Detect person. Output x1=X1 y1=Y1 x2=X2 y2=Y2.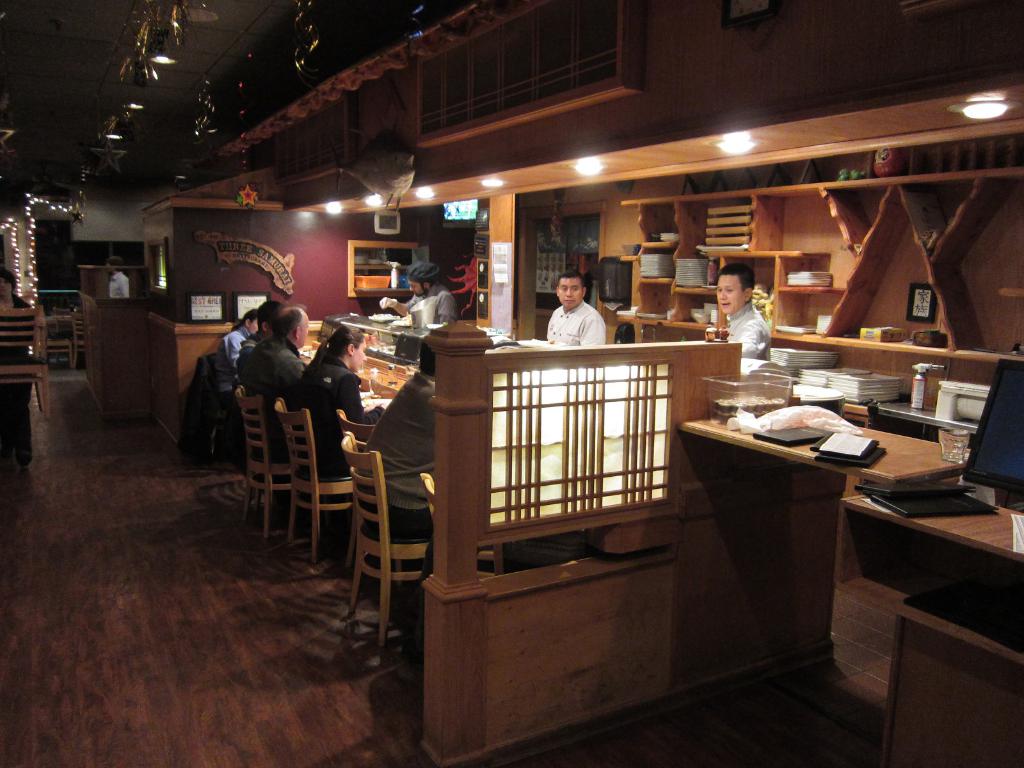
x1=714 y1=261 x2=766 y2=355.
